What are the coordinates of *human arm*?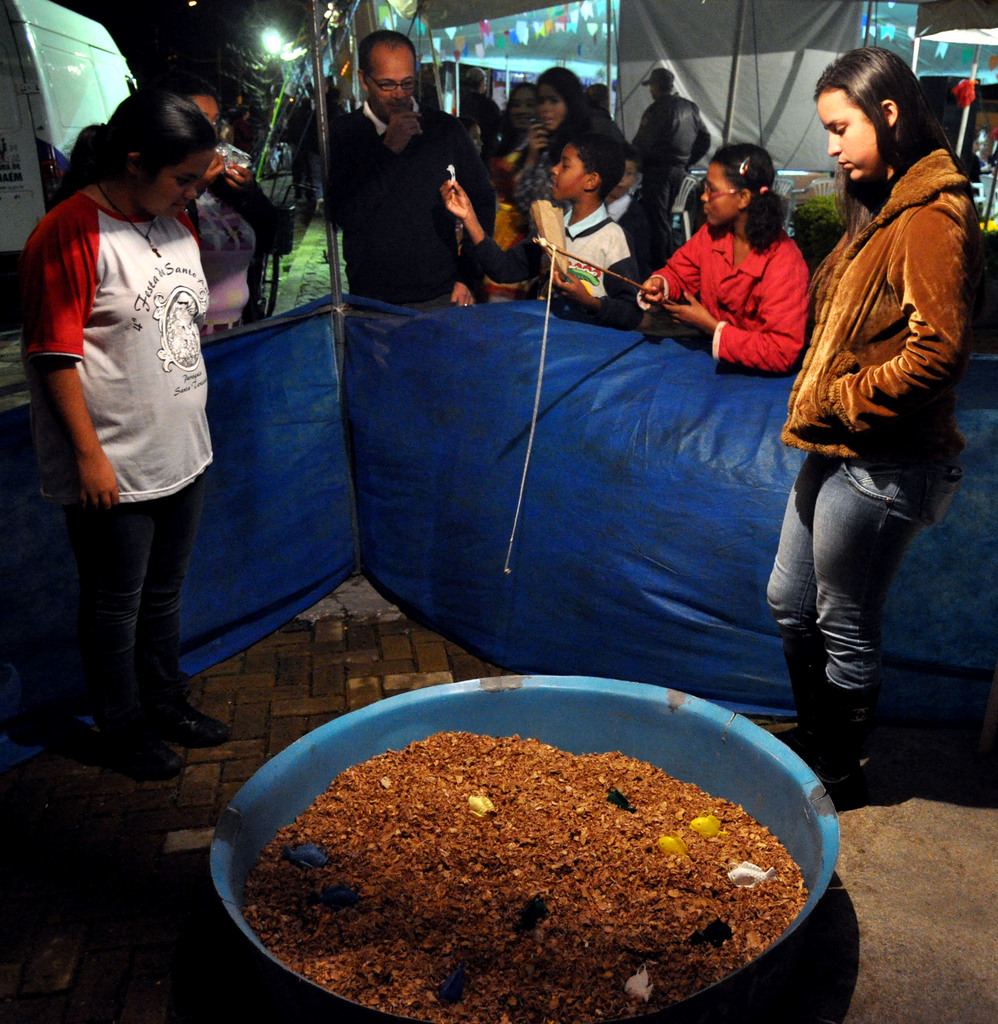
322,116,429,220.
